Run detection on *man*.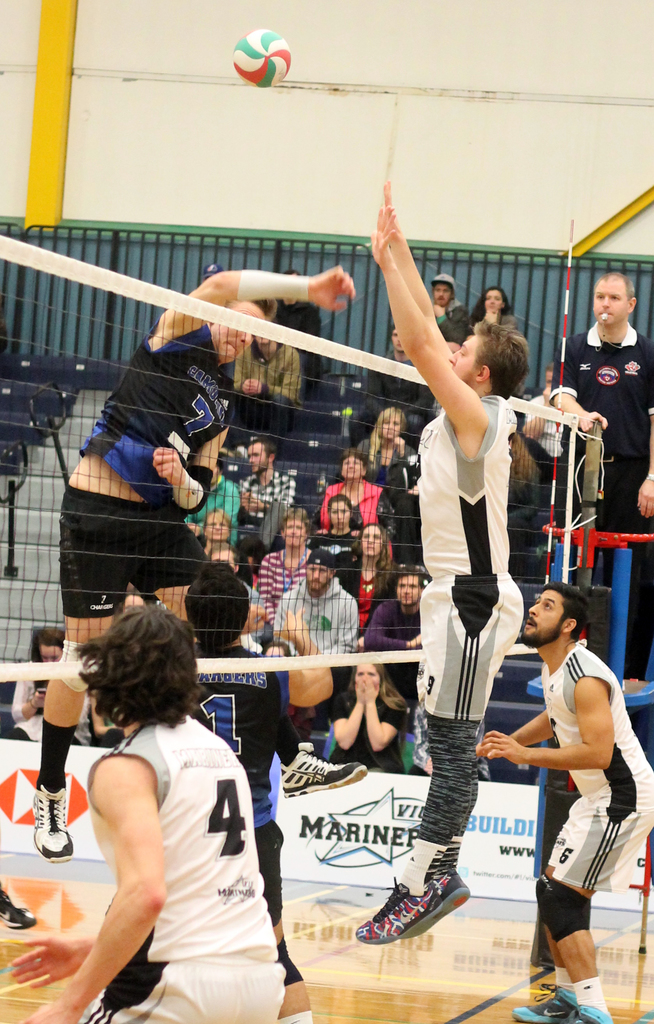
Result: 36,263,356,861.
